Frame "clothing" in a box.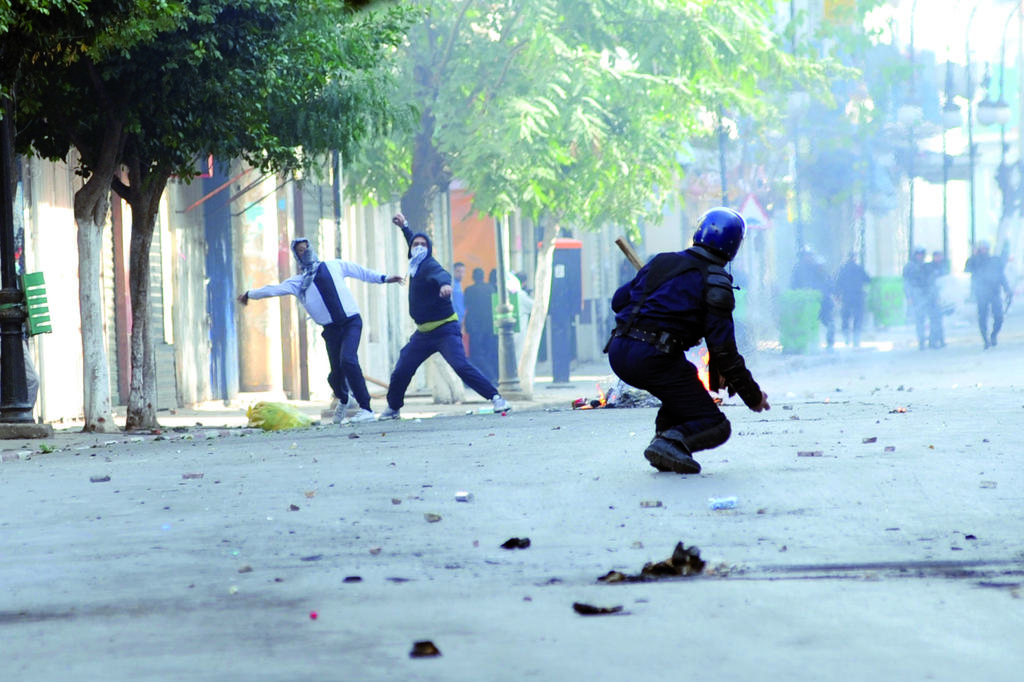
{"x1": 921, "y1": 260, "x2": 951, "y2": 350}.
